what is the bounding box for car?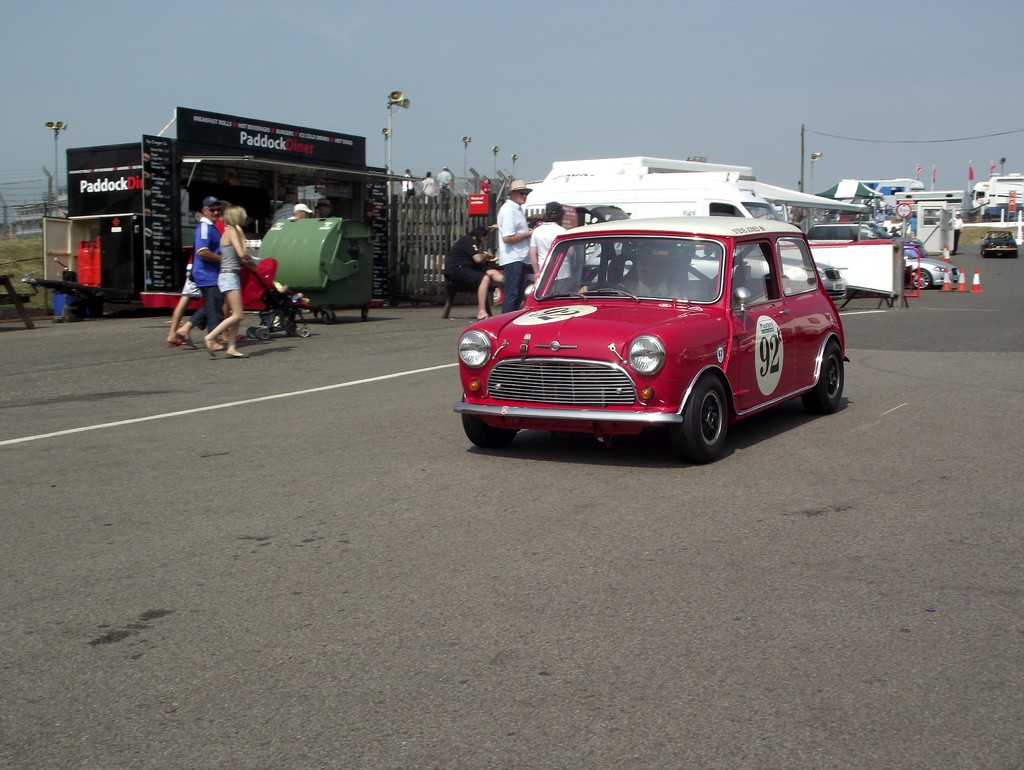
bbox(981, 232, 1017, 258).
